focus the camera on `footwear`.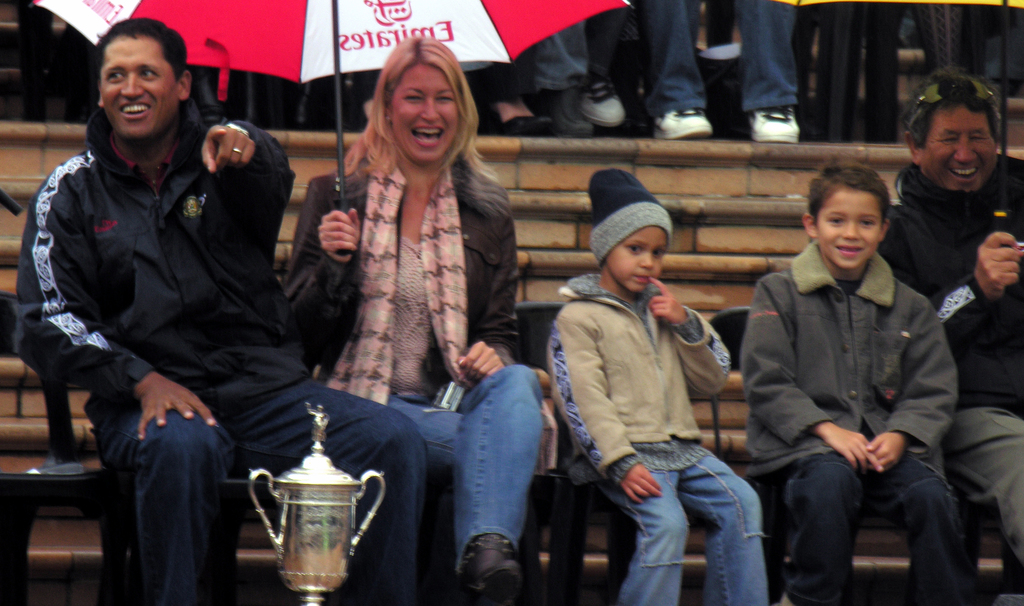
Focus region: 652:106:712:140.
